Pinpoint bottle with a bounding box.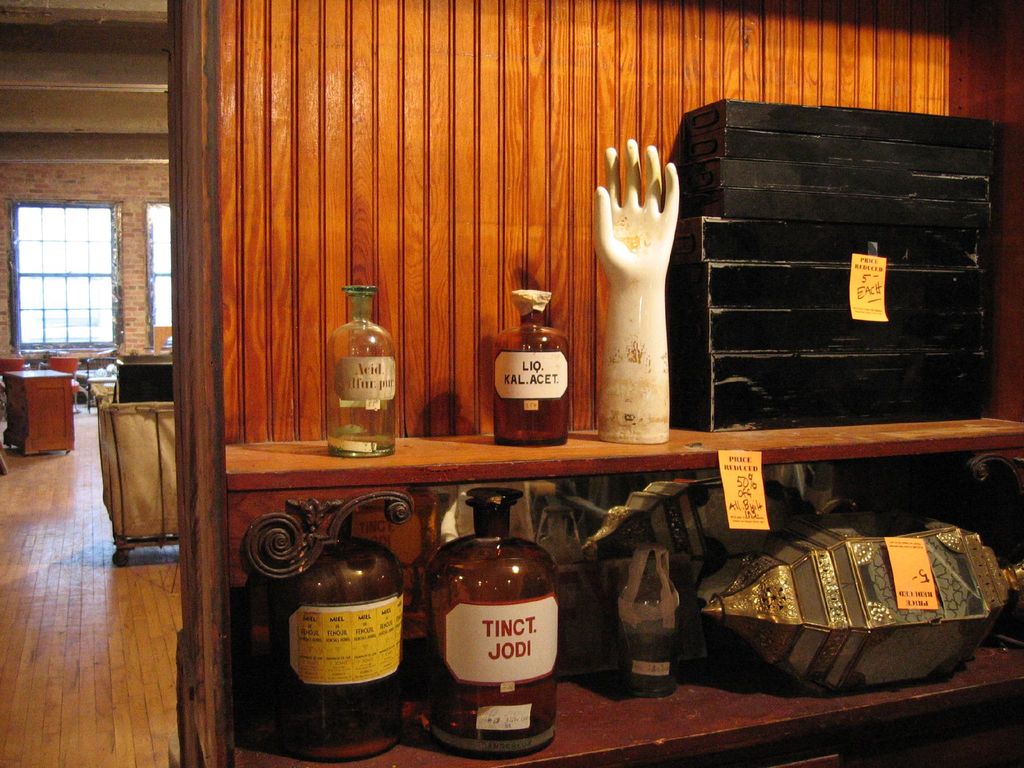
select_region(412, 476, 558, 767).
